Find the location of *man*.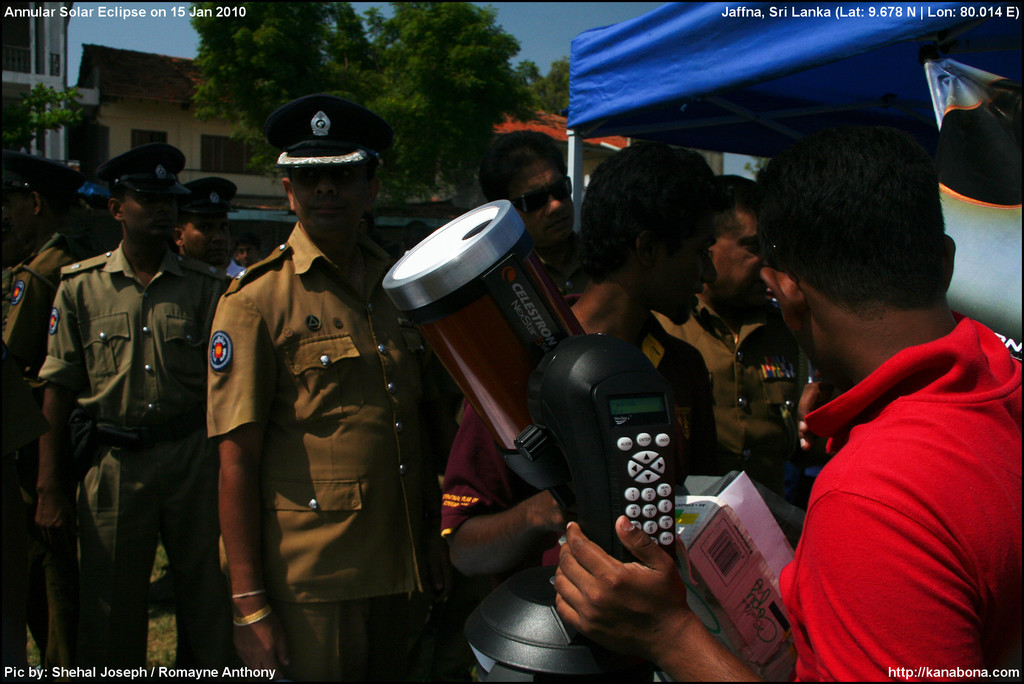
Location: <box>556,110,1023,683</box>.
